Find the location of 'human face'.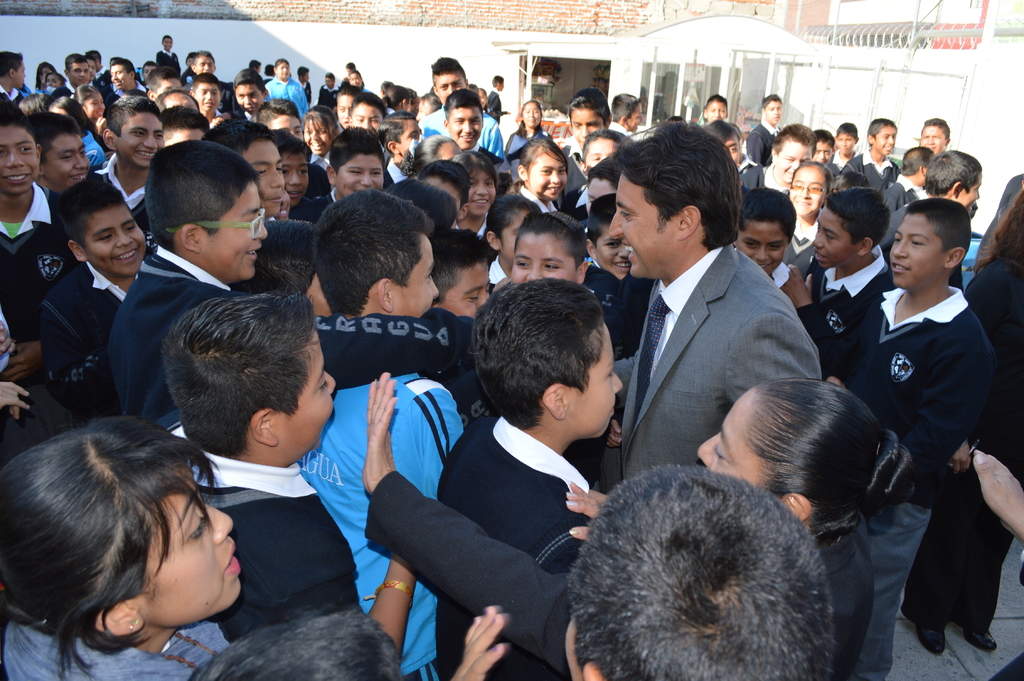
Location: (left=287, top=329, right=339, bottom=461).
